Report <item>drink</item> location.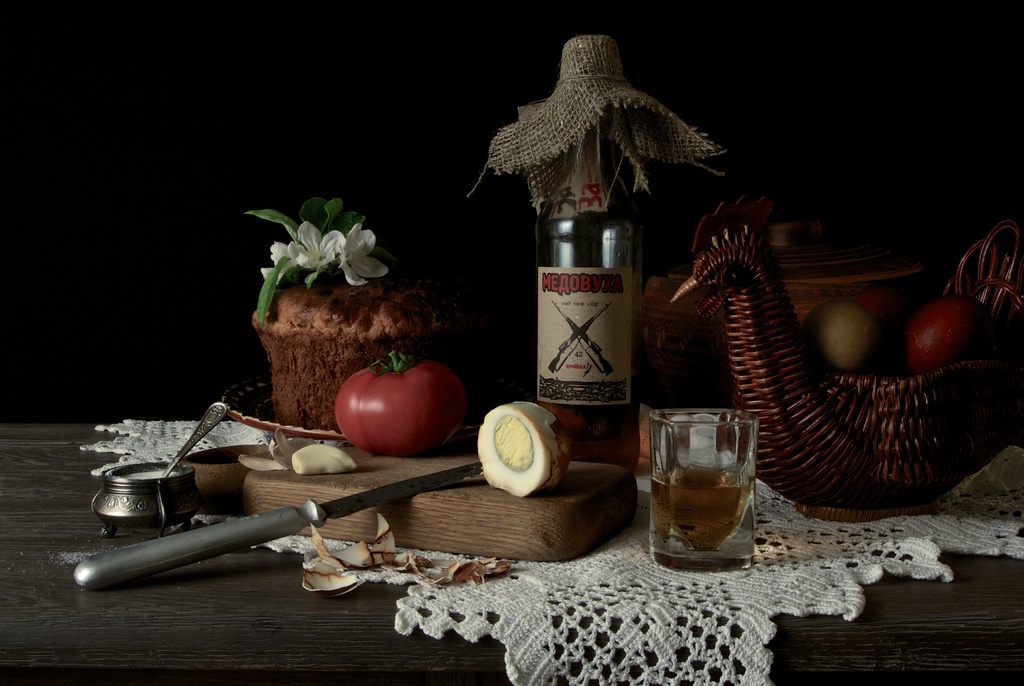
Report: 537, 388, 641, 469.
